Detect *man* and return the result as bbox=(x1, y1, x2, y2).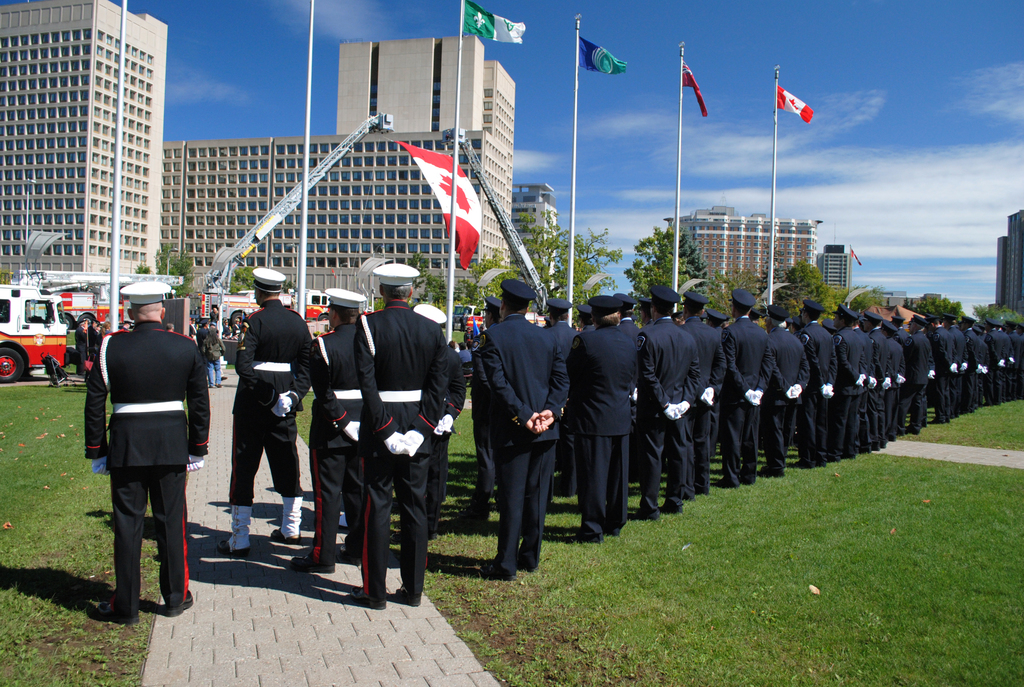
bbox=(918, 310, 954, 426).
